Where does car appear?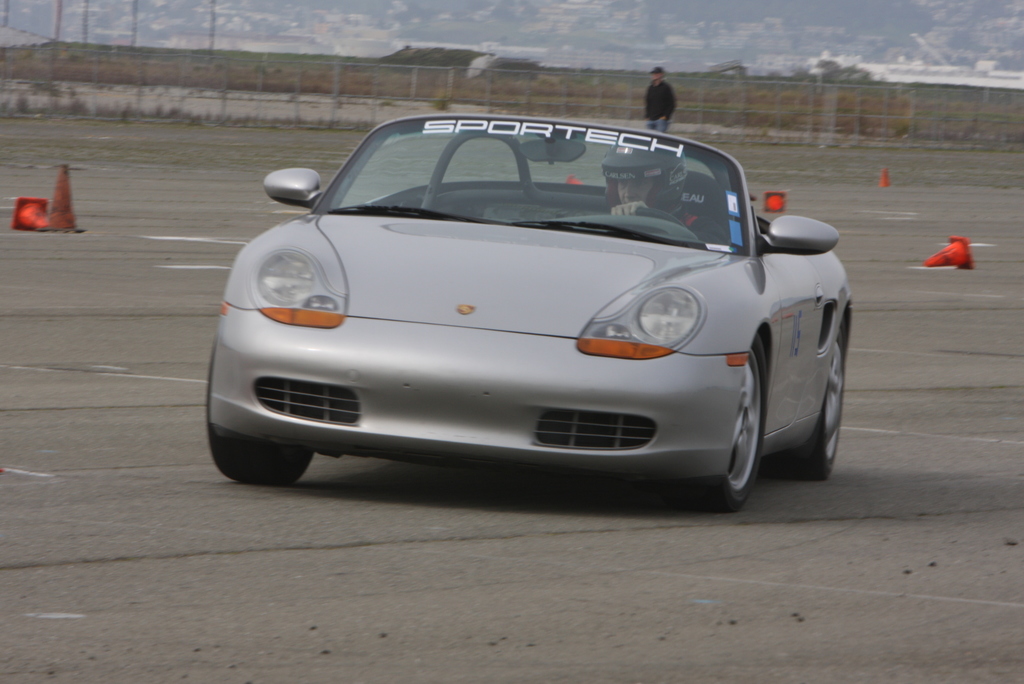
Appears at locate(202, 113, 860, 509).
